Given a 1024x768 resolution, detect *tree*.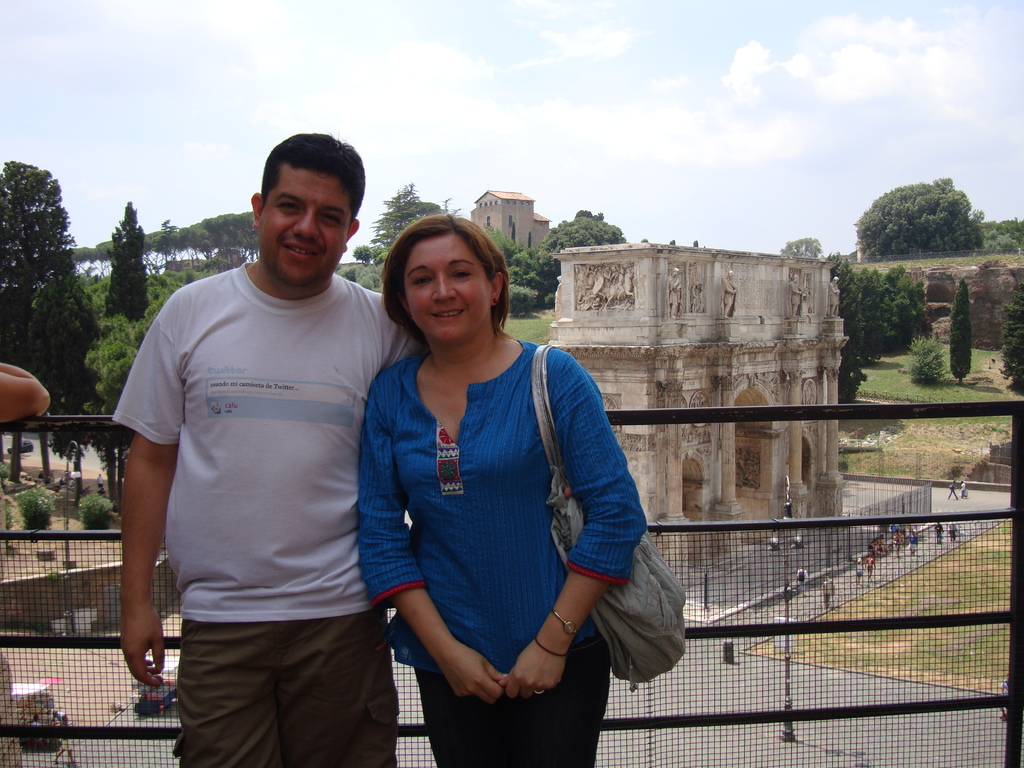
box=[373, 249, 388, 266].
